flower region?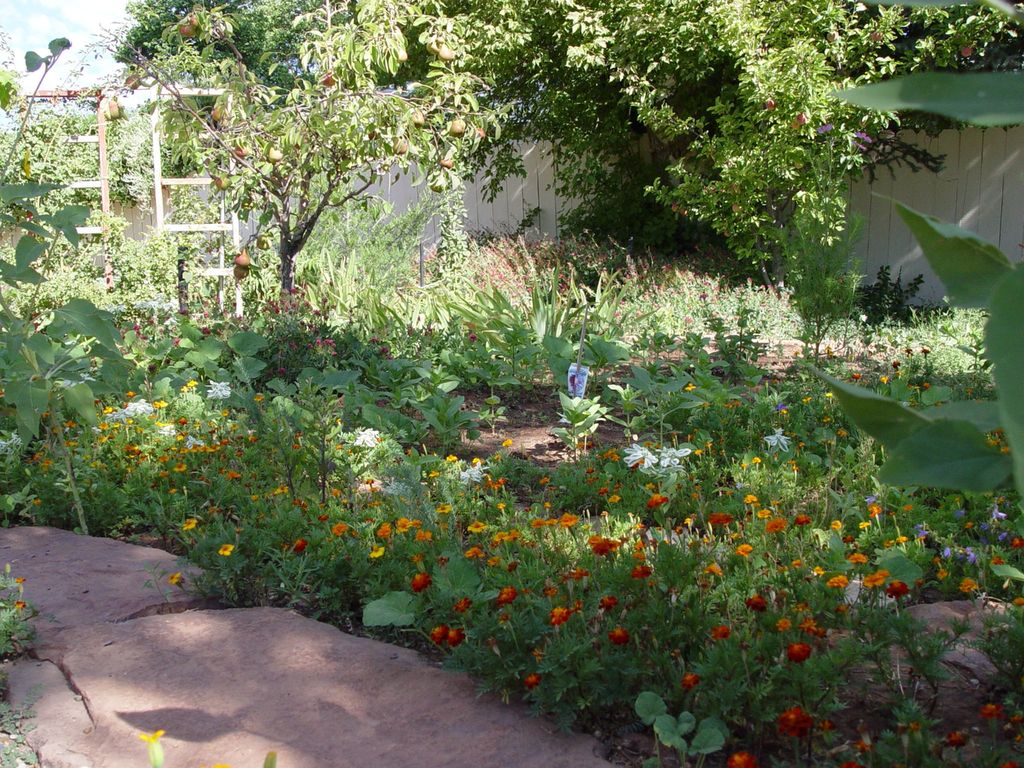
rect(370, 546, 387, 559)
